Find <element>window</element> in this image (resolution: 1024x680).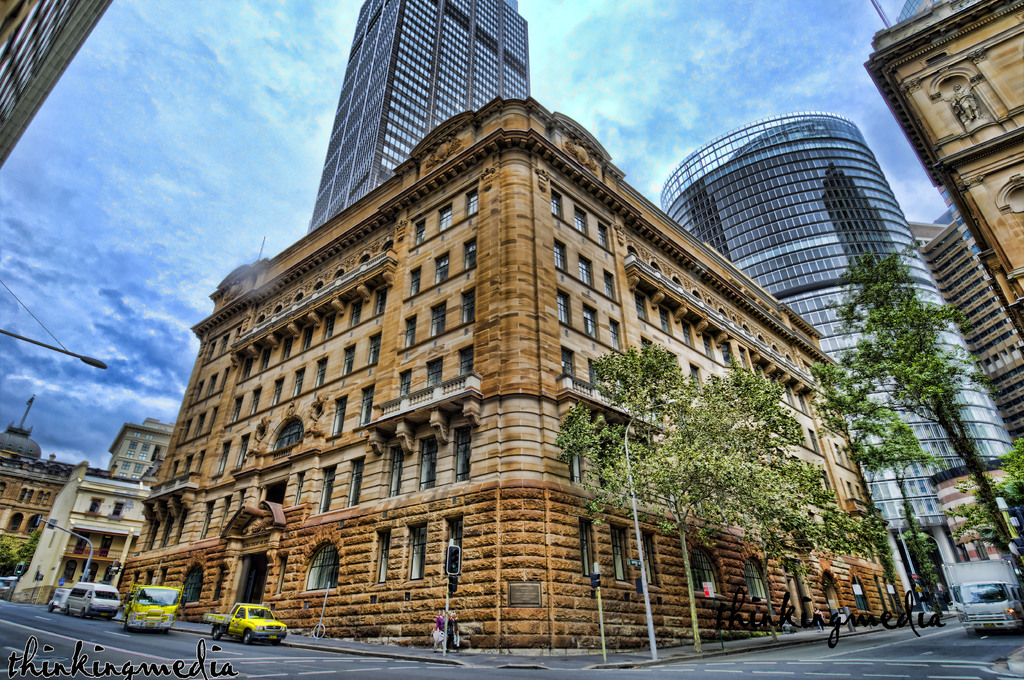
<region>4, 510, 24, 533</region>.
